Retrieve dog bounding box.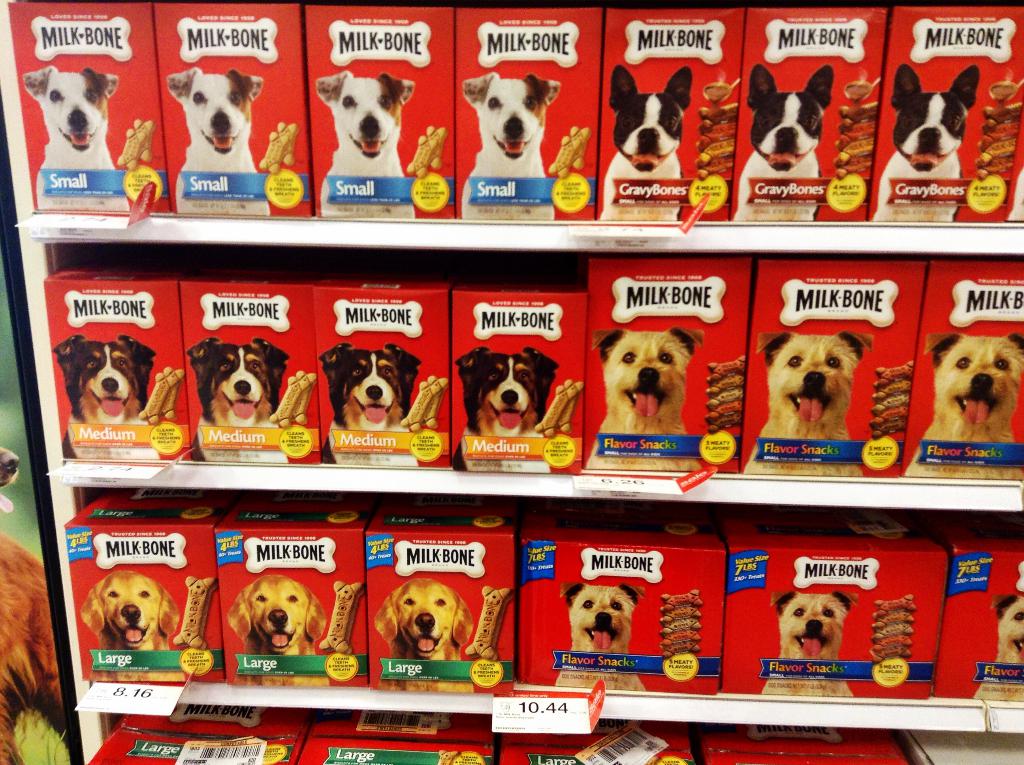
Bounding box: x1=765 y1=308 x2=878 y2=488.
